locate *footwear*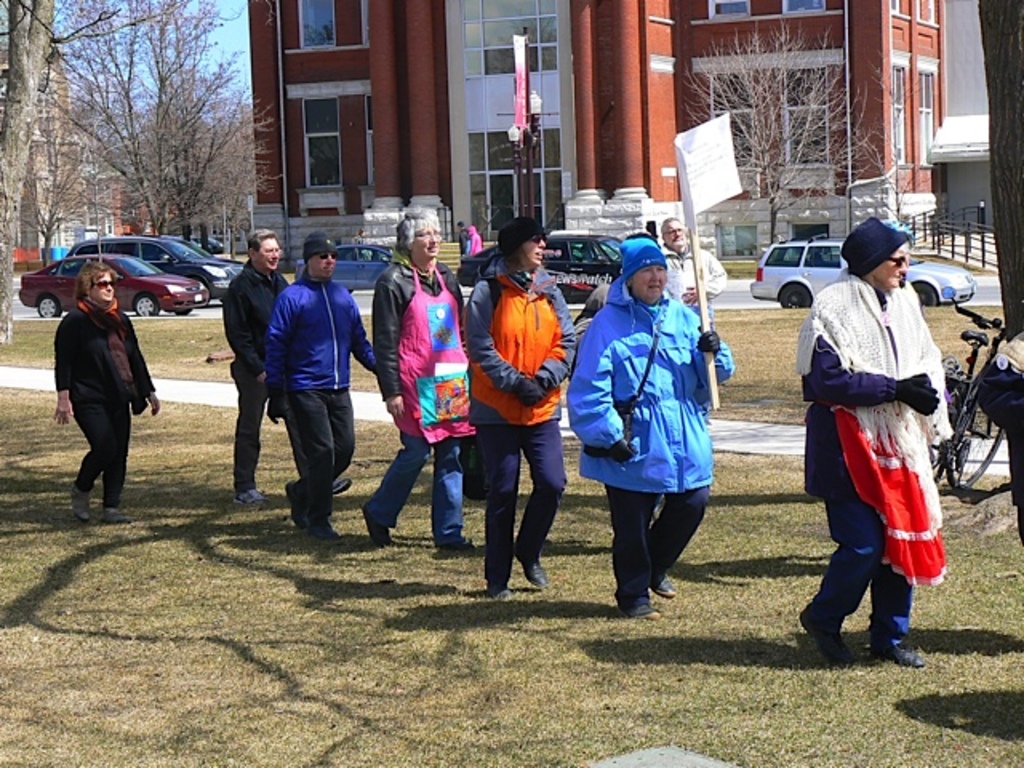
pyautogui.locateOnScreen(330, 478, 352, 501)
